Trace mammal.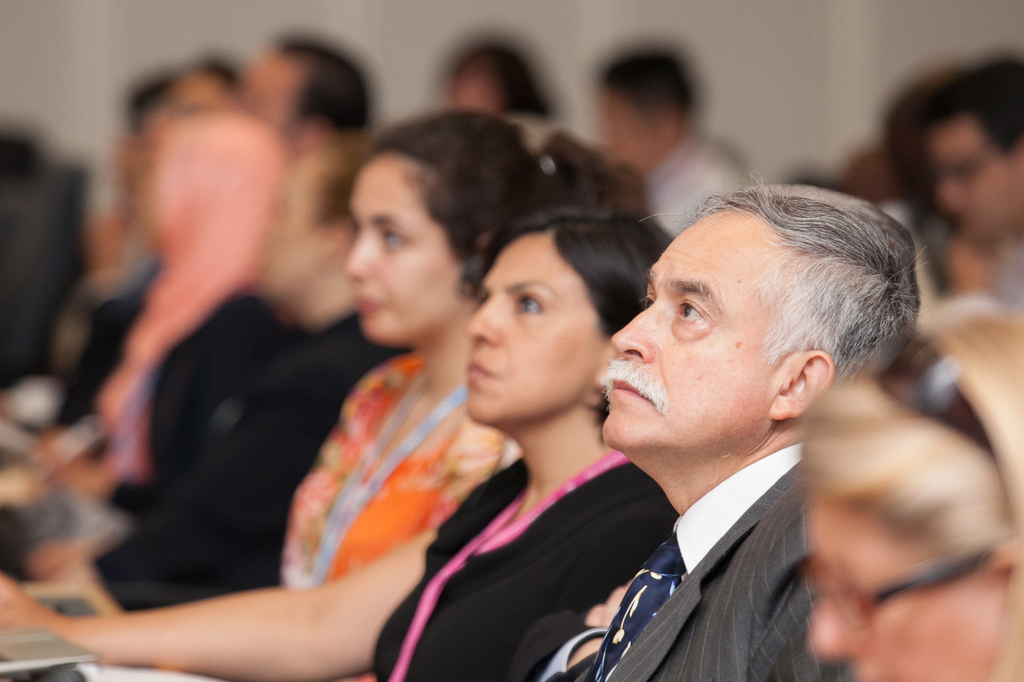
Traced to bbox=(486, 177, 875, 681).
